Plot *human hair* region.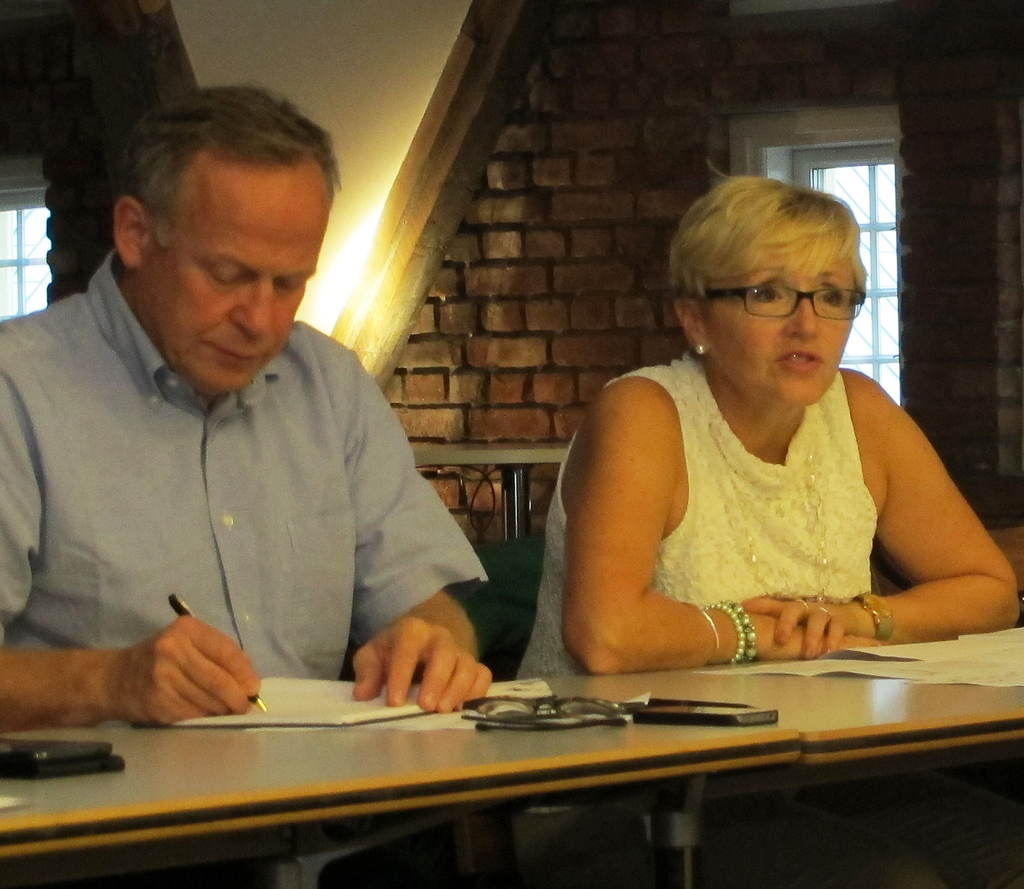
Plotted at 675,170,870,302.
